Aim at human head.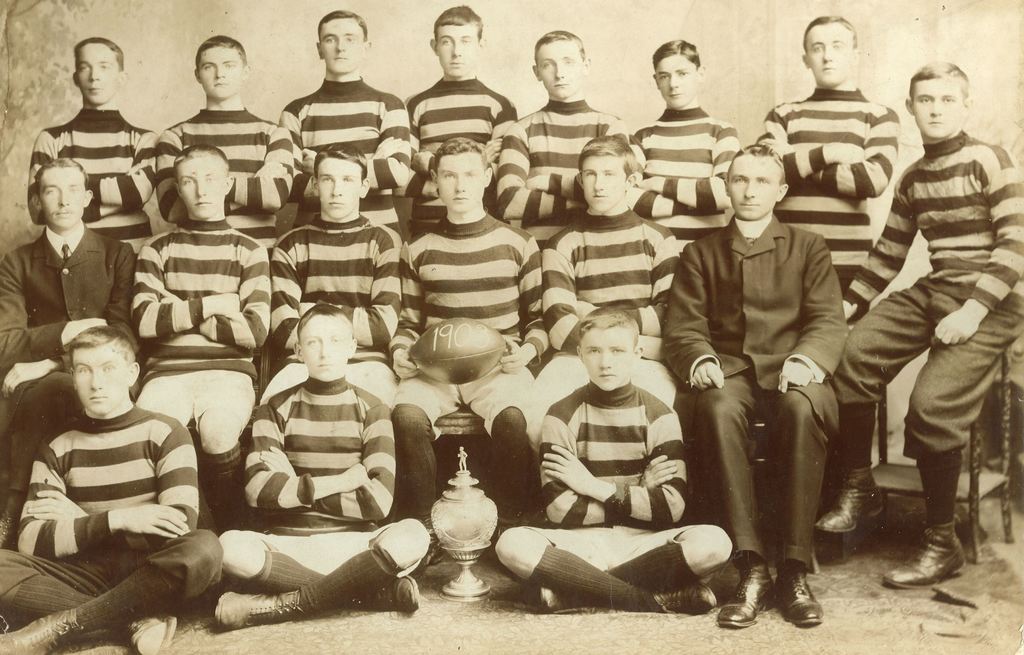
Aimed at pyautogui.locateOnScreen(901, 61, 971, 141).
